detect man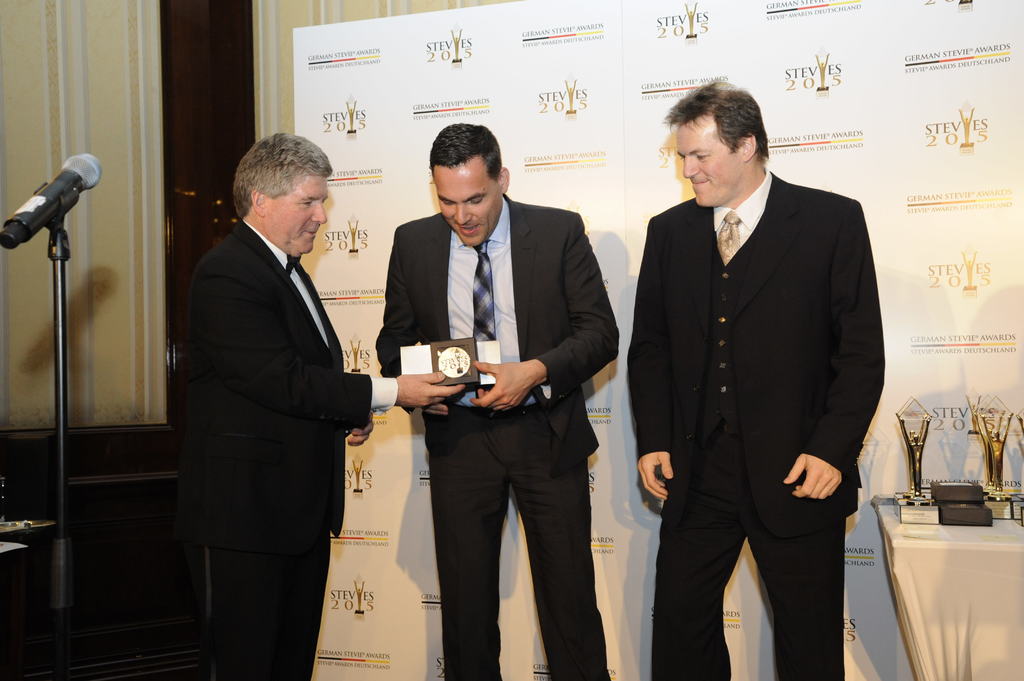
[168,116,387,670]
